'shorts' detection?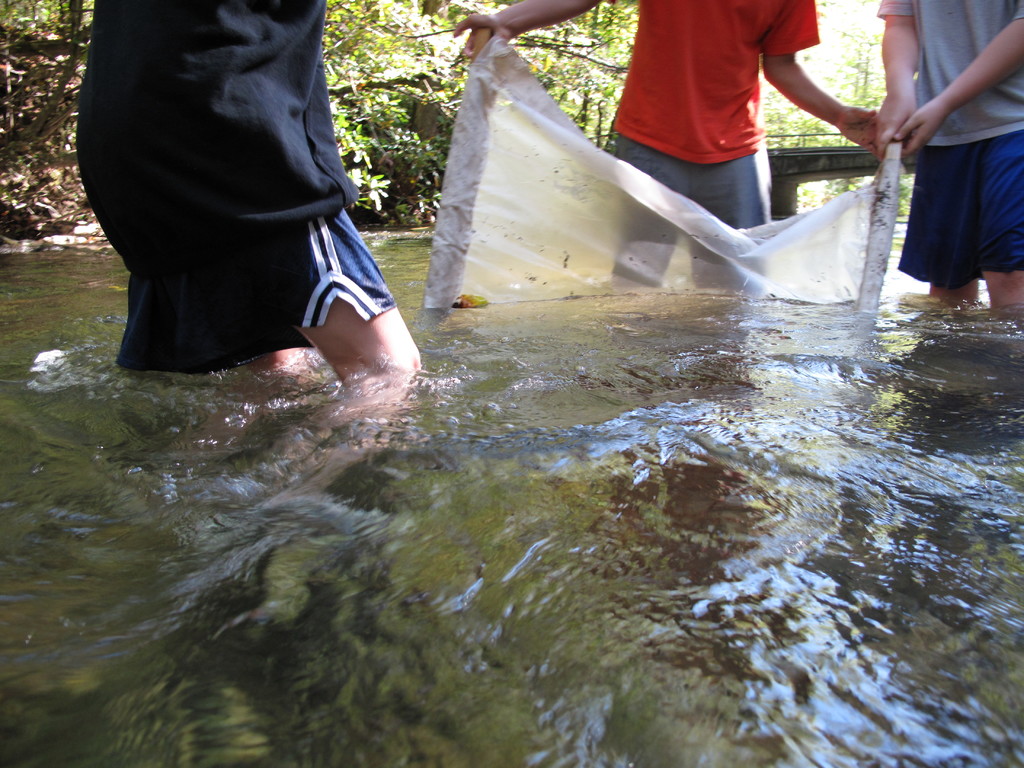
(left=609, top=131, right=774, bottom=257)
